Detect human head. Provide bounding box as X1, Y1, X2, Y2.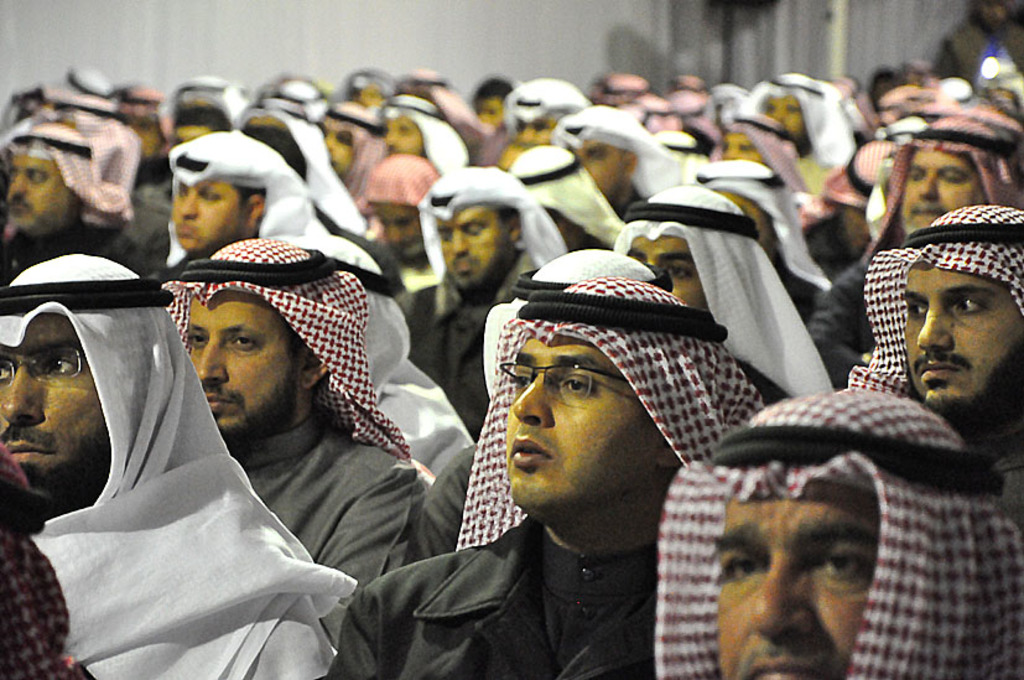
485, 245, 679, 399.
